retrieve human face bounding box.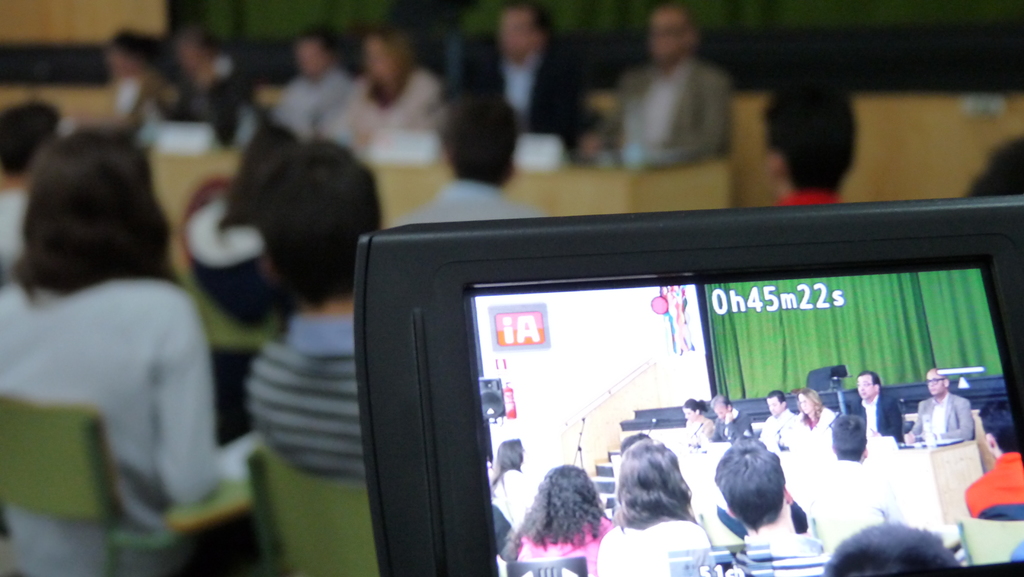
Bounding box: select_region(769, 397, 783, 416).
